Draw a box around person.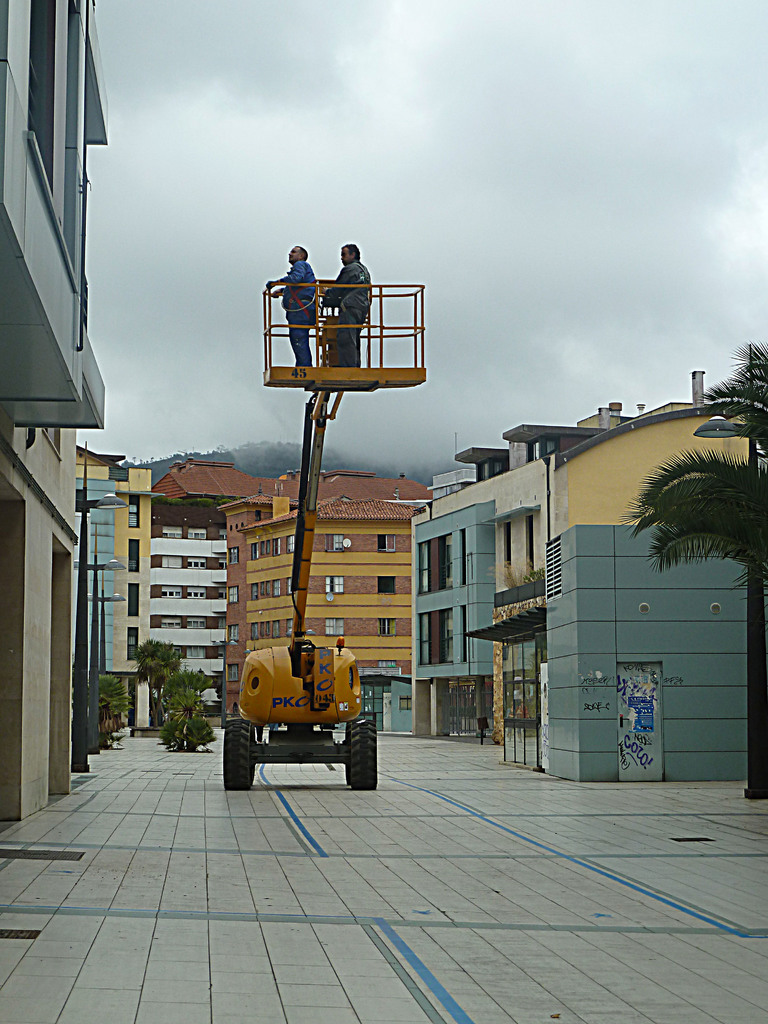
<region>318, 245, 372, 365</region>.
